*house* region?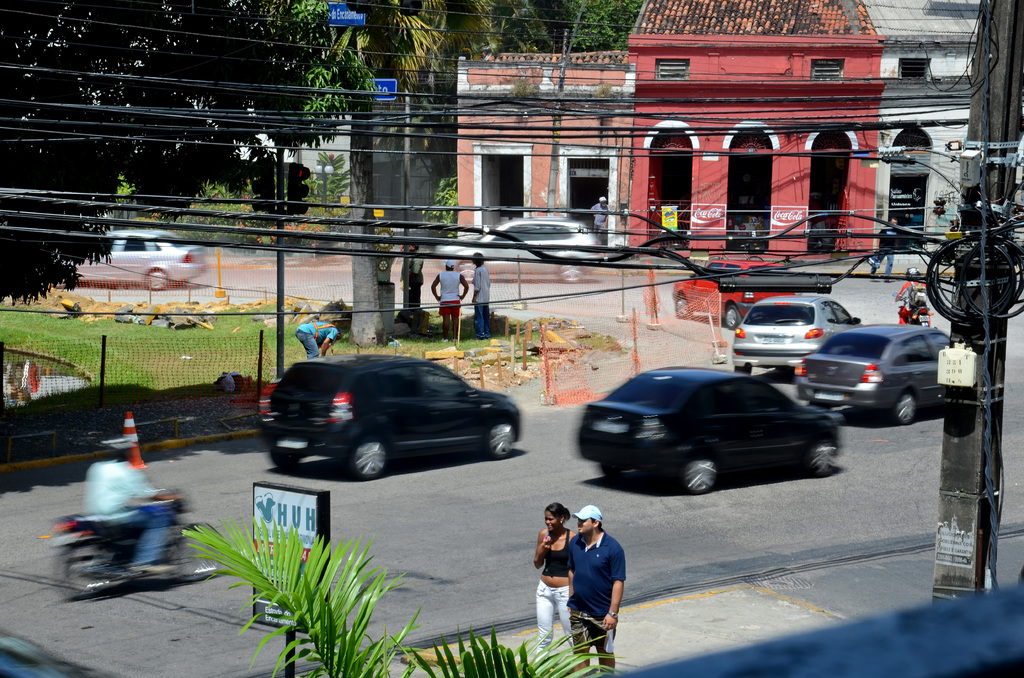
BBox(879, 0, 981, 270)
